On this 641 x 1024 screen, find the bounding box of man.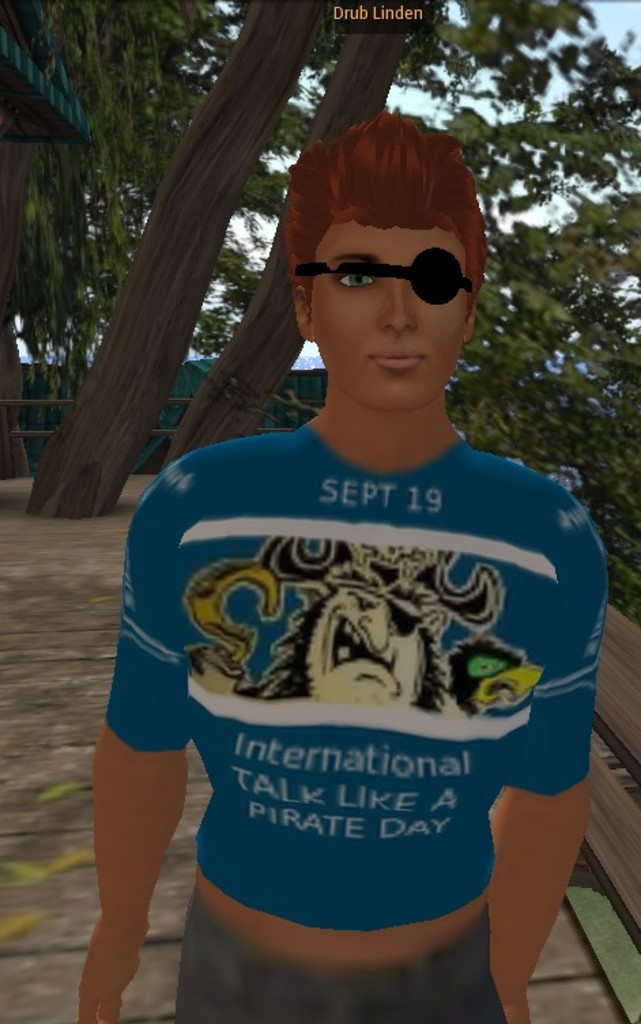
Bounding box: <bbox>83, 109, 617, 1023</bbox>.
